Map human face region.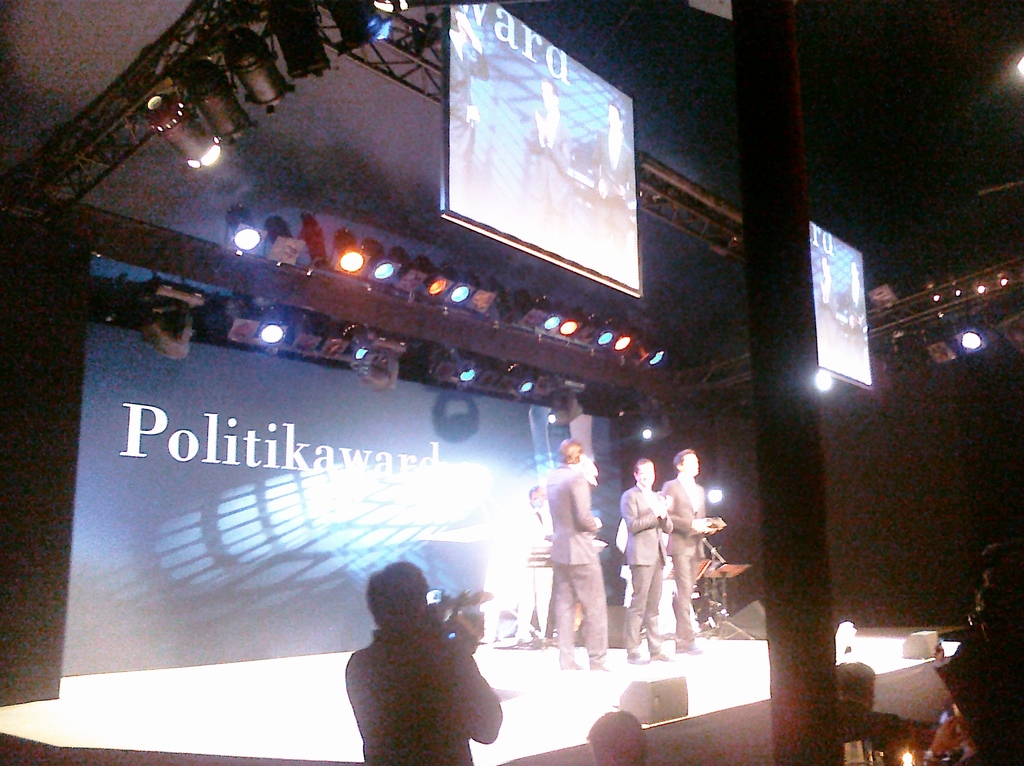
Mapped to 849/261/858/282.
